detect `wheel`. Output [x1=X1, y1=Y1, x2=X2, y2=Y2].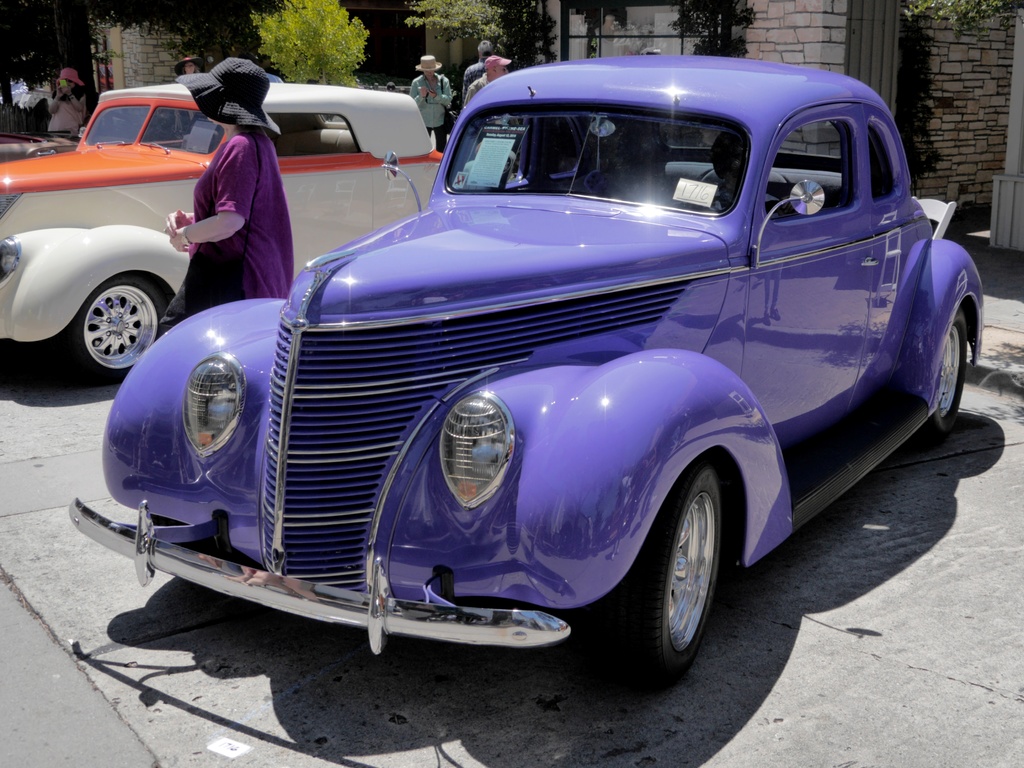
[x1=916, y1=307, x2=966, y2=445].
